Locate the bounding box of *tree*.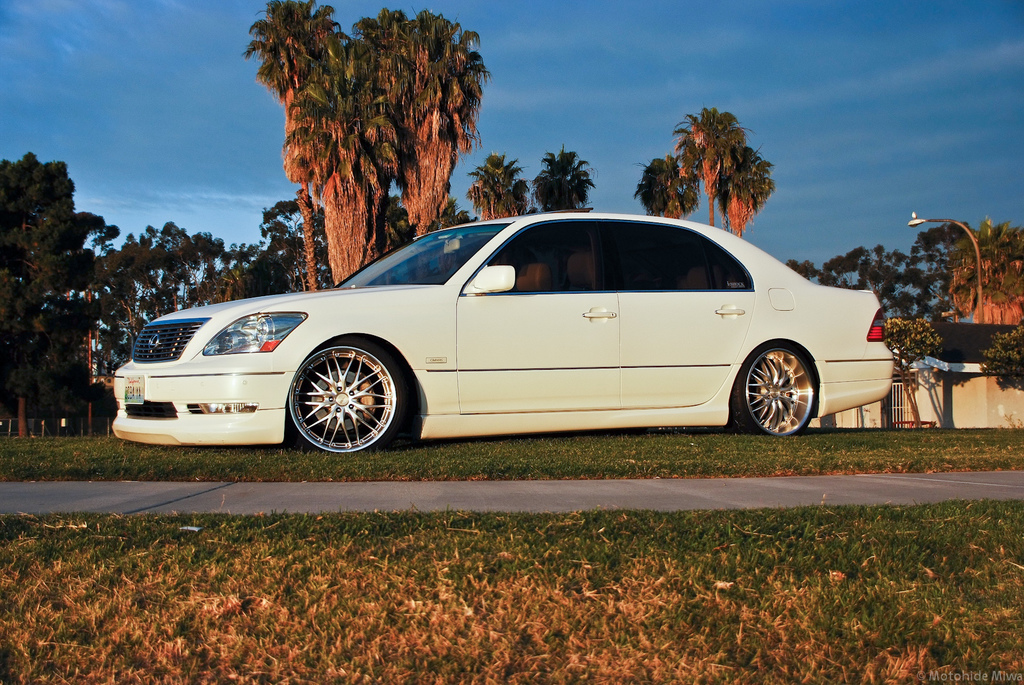
Bounding box: (x1=0, y1=143, x2=110, y2=407).
